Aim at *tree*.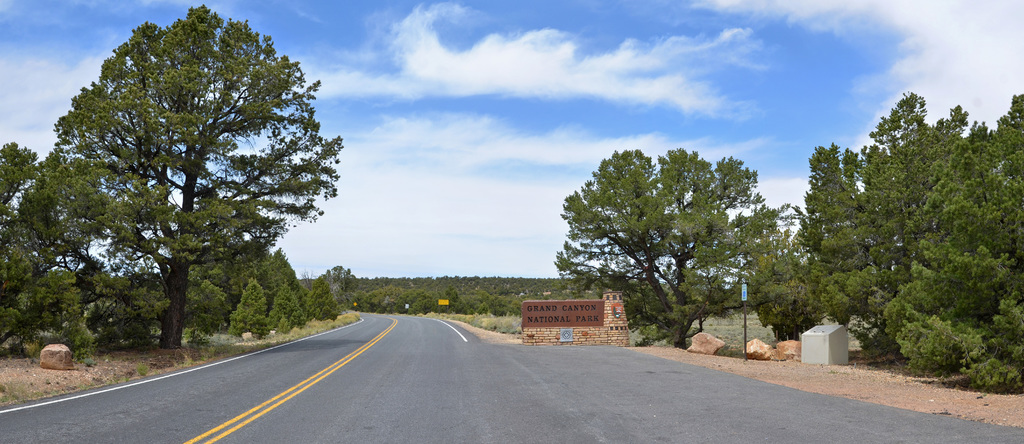
Aimed at rect(273, 236, 324, 328).
